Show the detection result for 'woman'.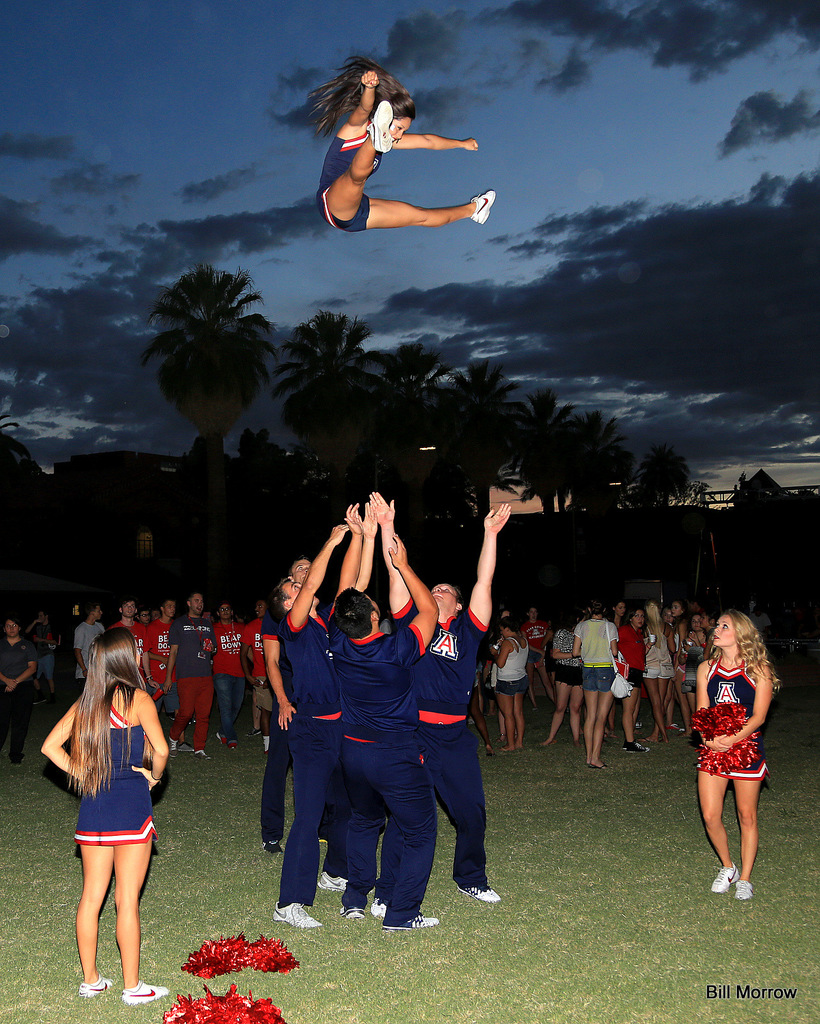
(489,617,532,750).
